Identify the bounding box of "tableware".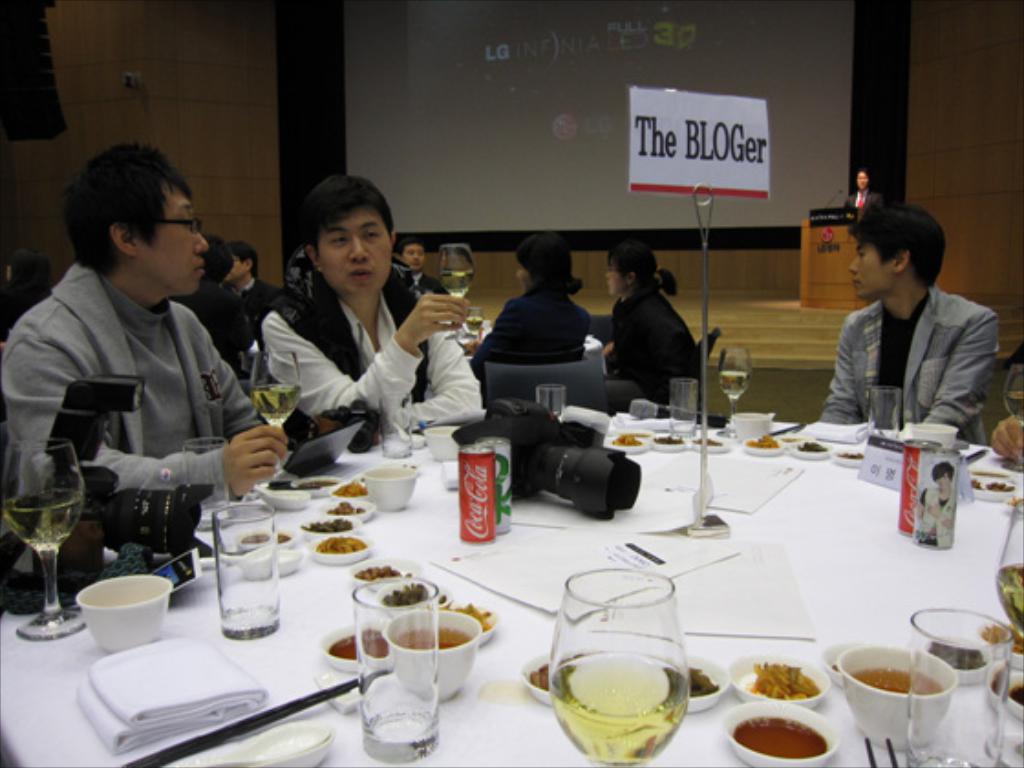
rect(318, 616, 384, 666).
